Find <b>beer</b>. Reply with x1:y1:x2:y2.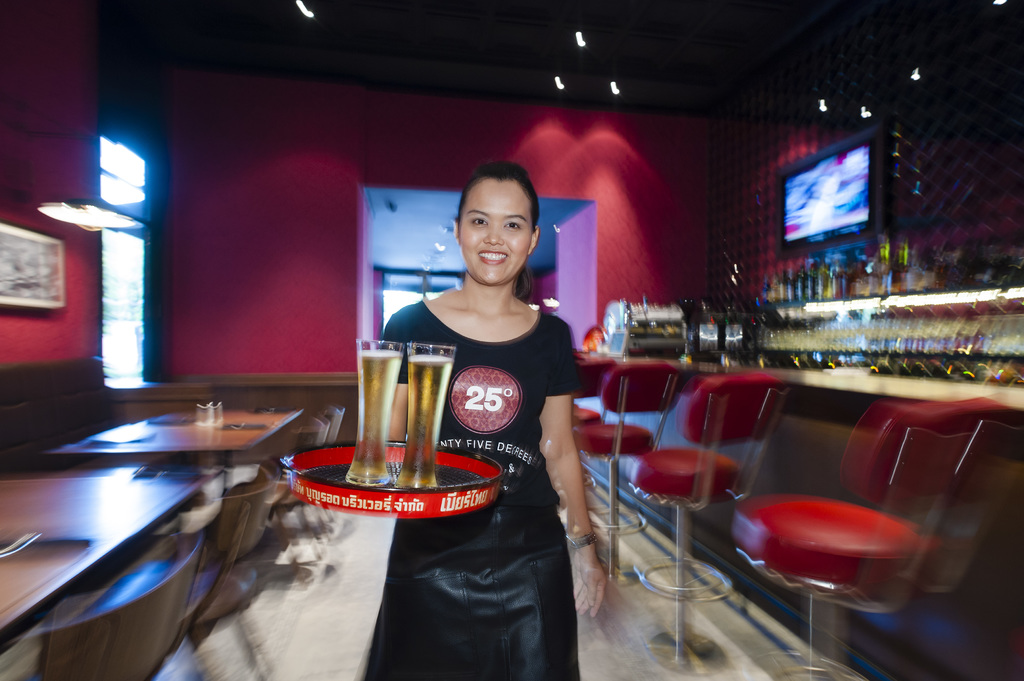
334:330:393:483.
